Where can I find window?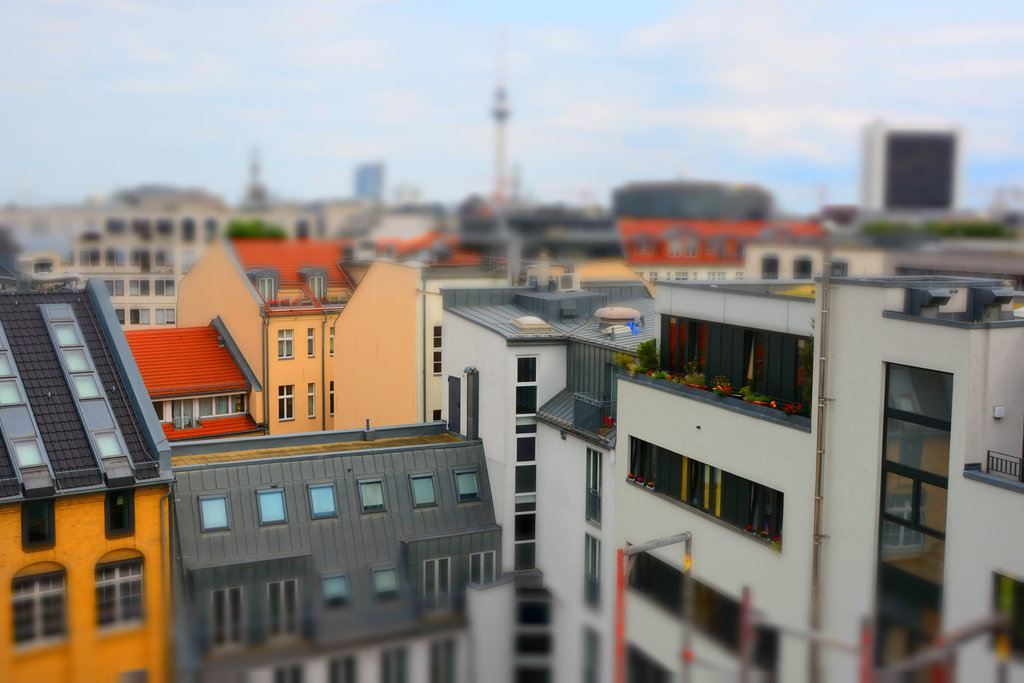
You can find it at box=[202, 494, 228, 533].
